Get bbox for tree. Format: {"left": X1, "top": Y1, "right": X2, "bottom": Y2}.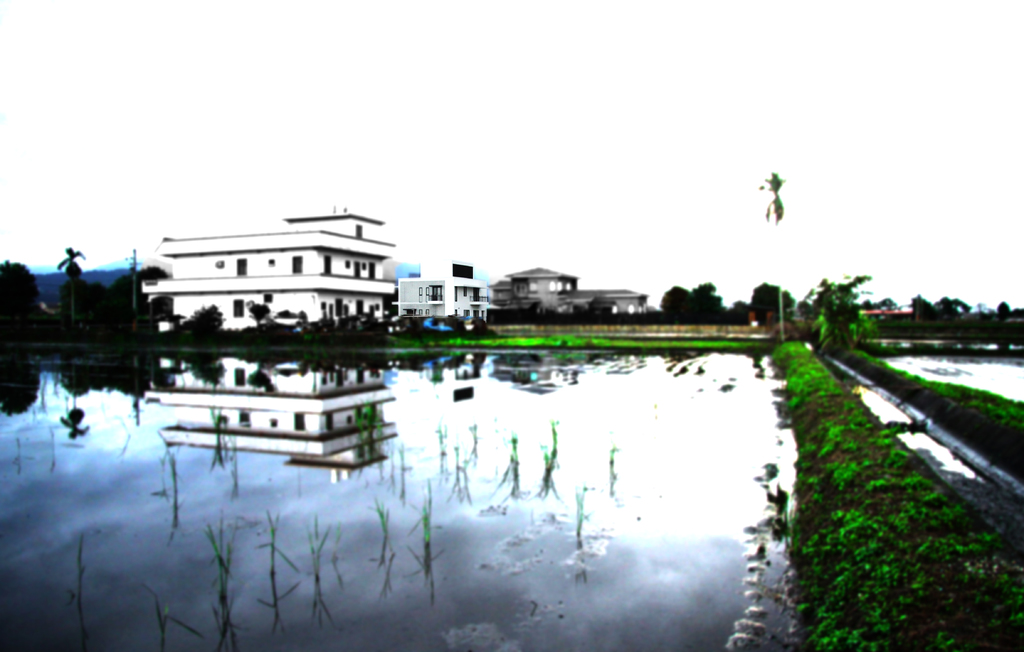
{"left": 168, "top": 304, "right": 223, "bottom": 334}.
